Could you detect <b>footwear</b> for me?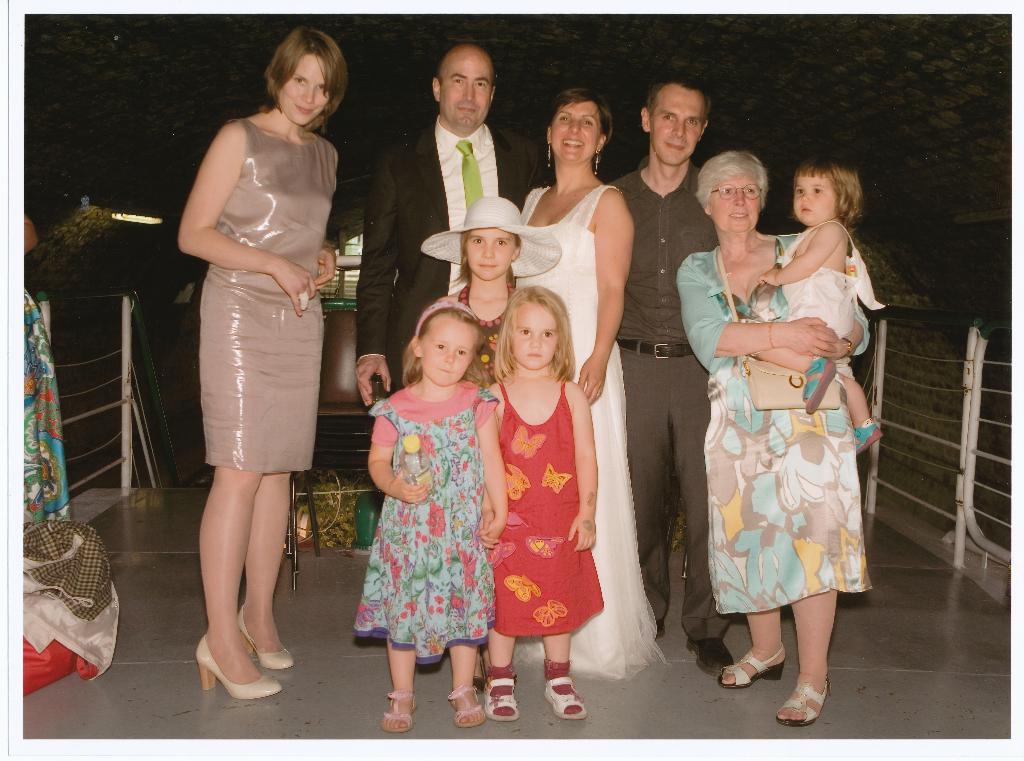
Detection result: bbox(486, 671, 525, 723).
